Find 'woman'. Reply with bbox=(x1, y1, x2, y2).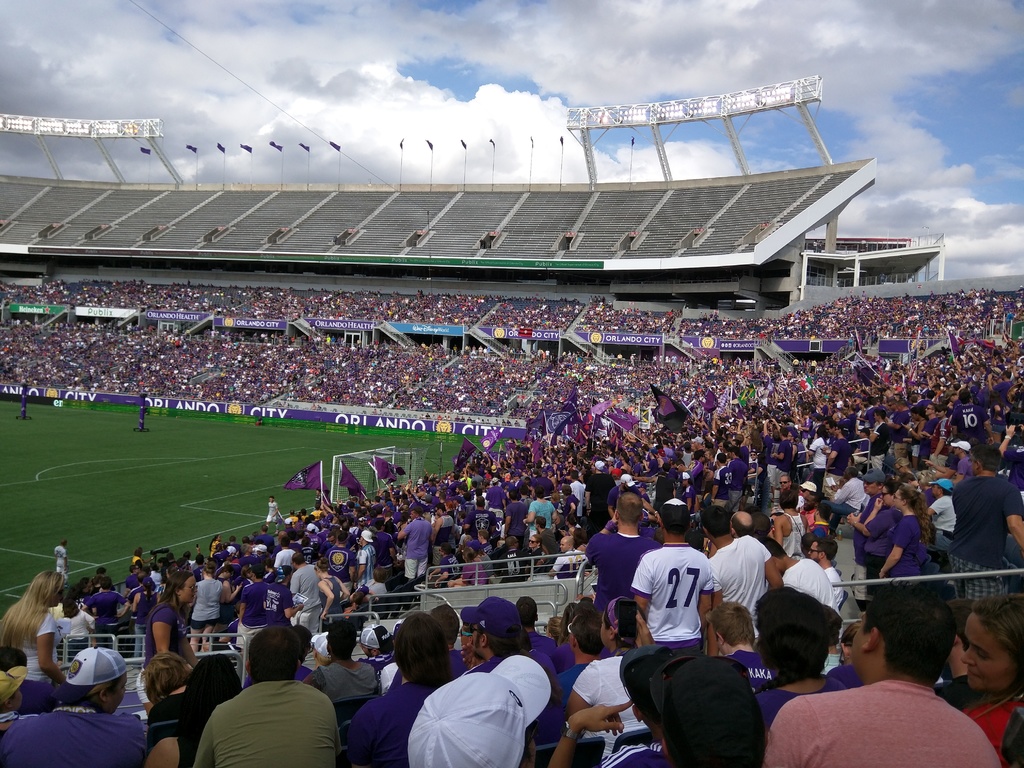
bbox=(138, 572, 202, 710).
